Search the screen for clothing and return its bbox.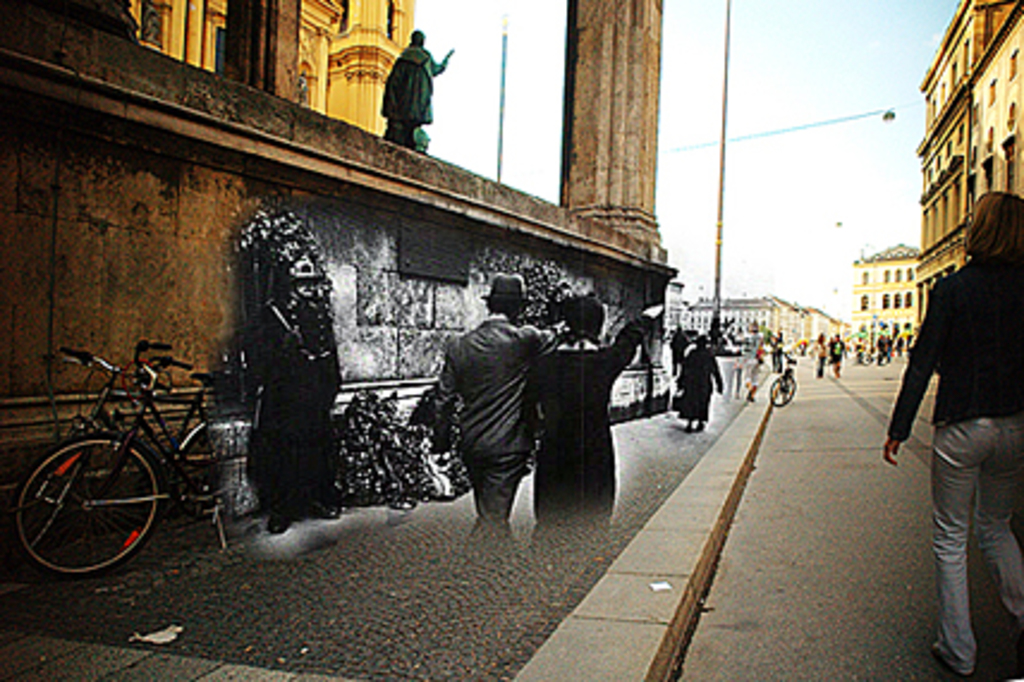
Found: {"x1": 675, "y1": 347, "x2": 720, "y2": 424}.
